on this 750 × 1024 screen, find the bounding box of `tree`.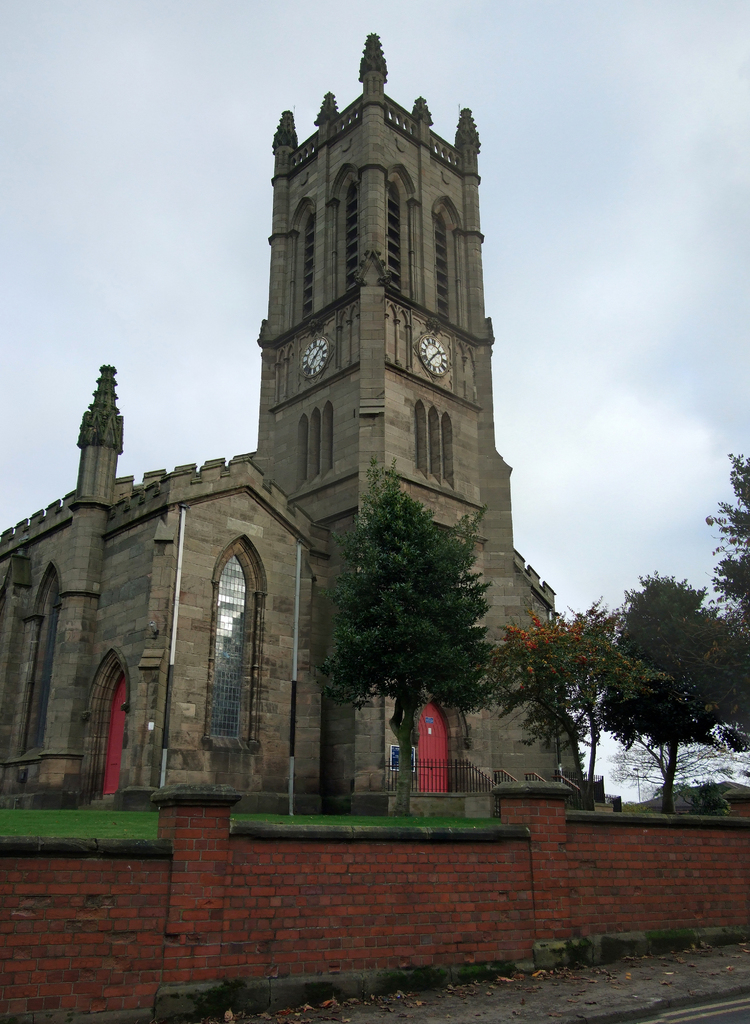
Bounding box: 603, 736, 733, 815.
